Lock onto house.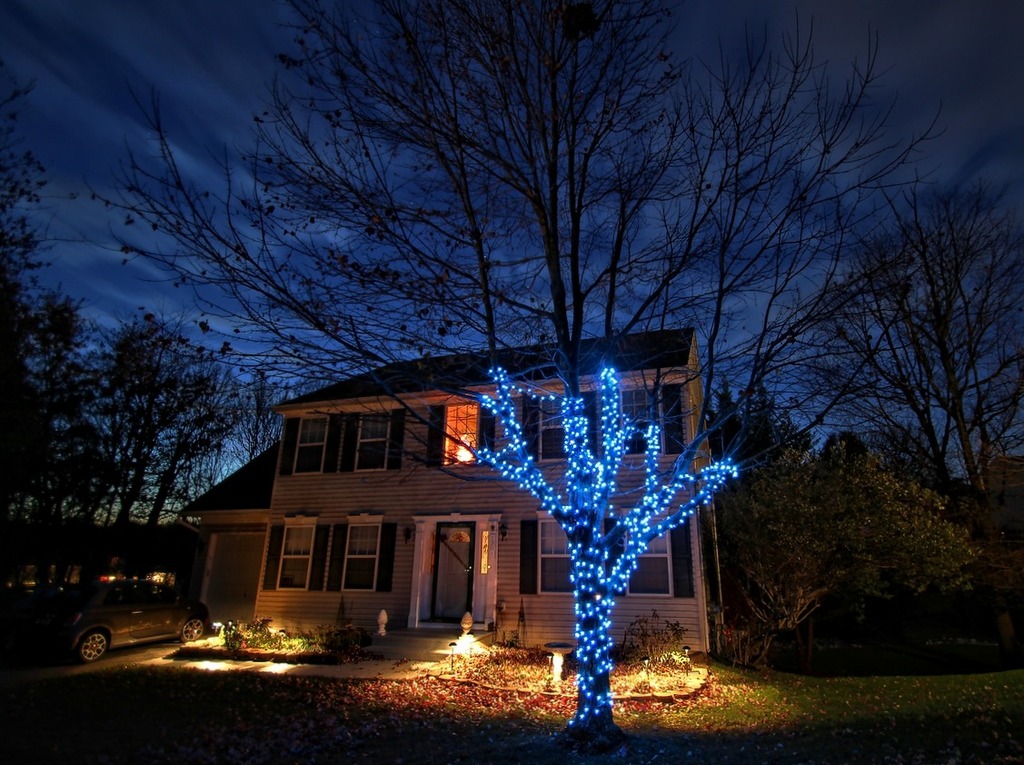
Locked: rect(168, 327, 774, 681).
